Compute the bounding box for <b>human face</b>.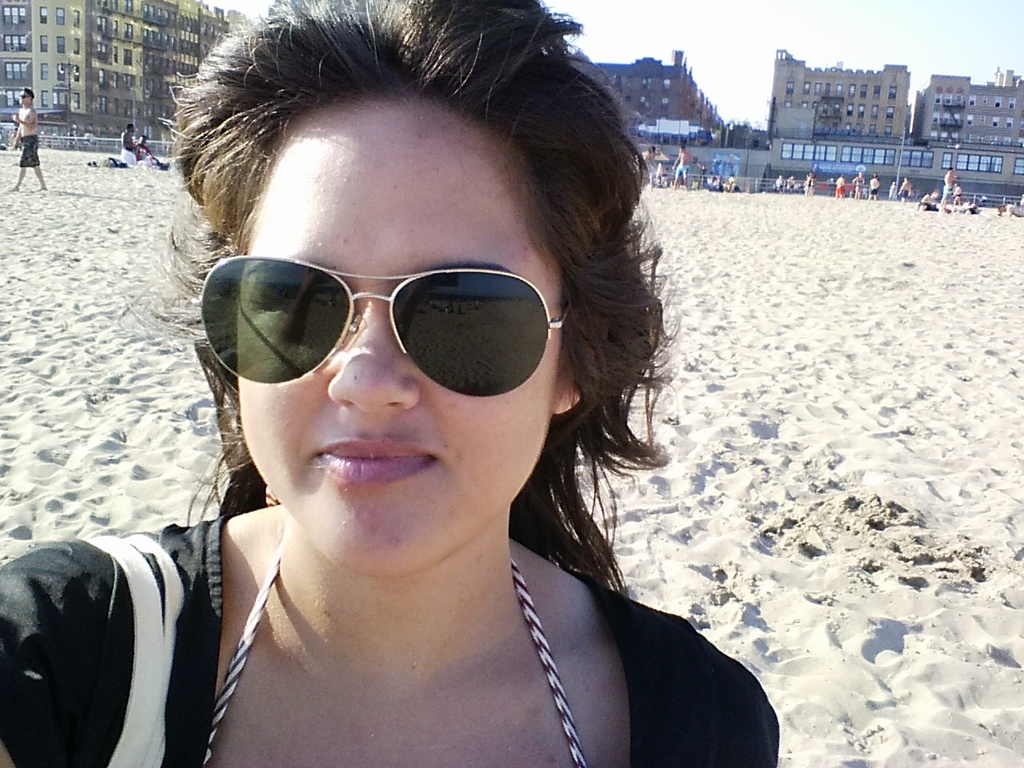
crop(202, 90, 562, 584).
